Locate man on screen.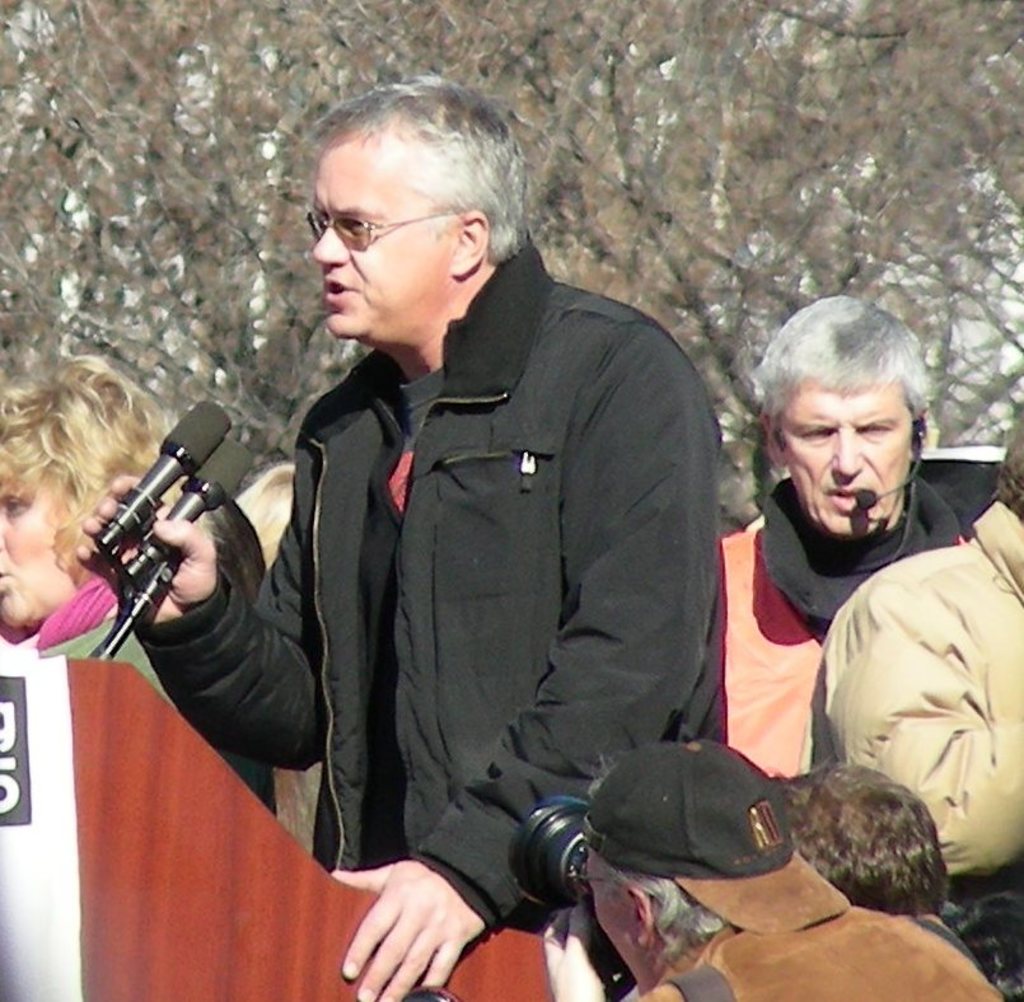
On screen at bbox=[717, 290, 993, 769].
